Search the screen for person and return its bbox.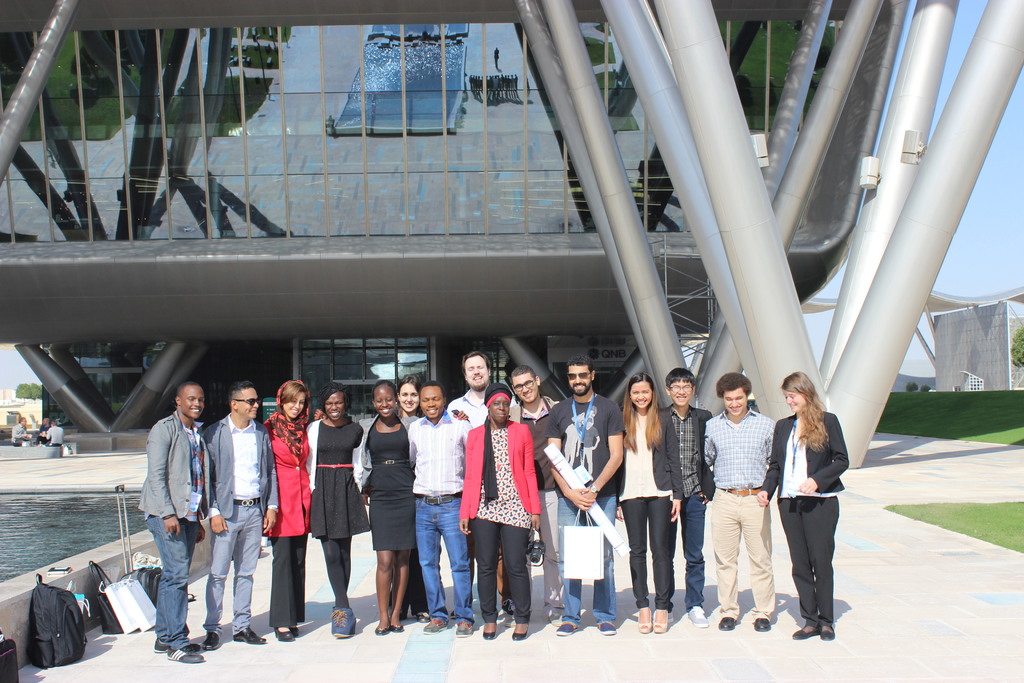
Found: <region>138, 381, 205, 662</region>.
